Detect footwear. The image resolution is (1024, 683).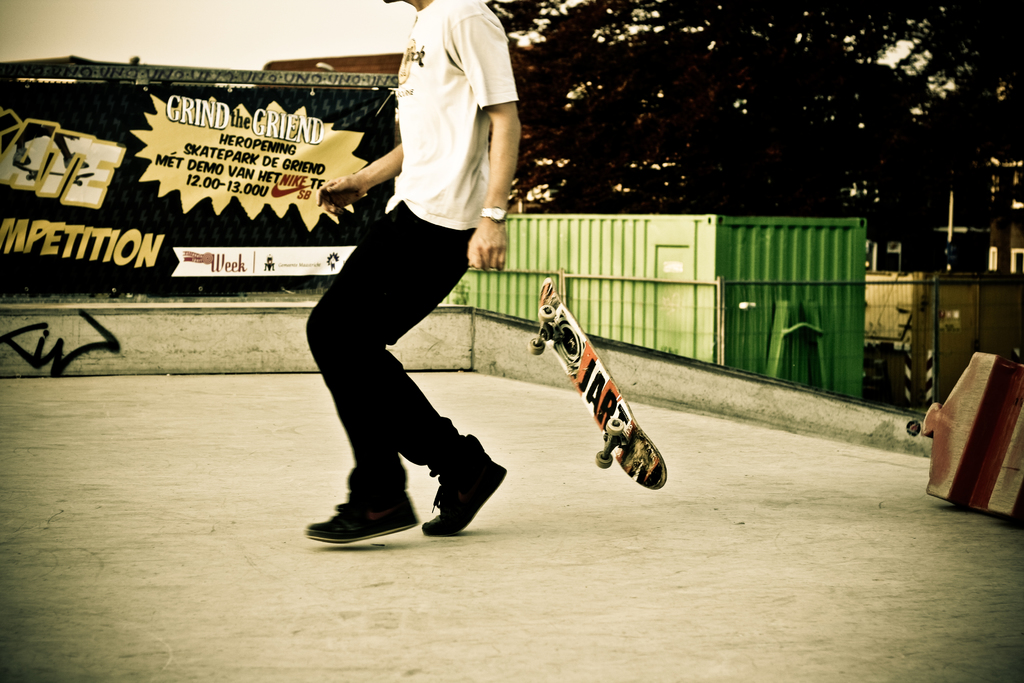
x1=303 y1=487 x2=419 y2=543.
